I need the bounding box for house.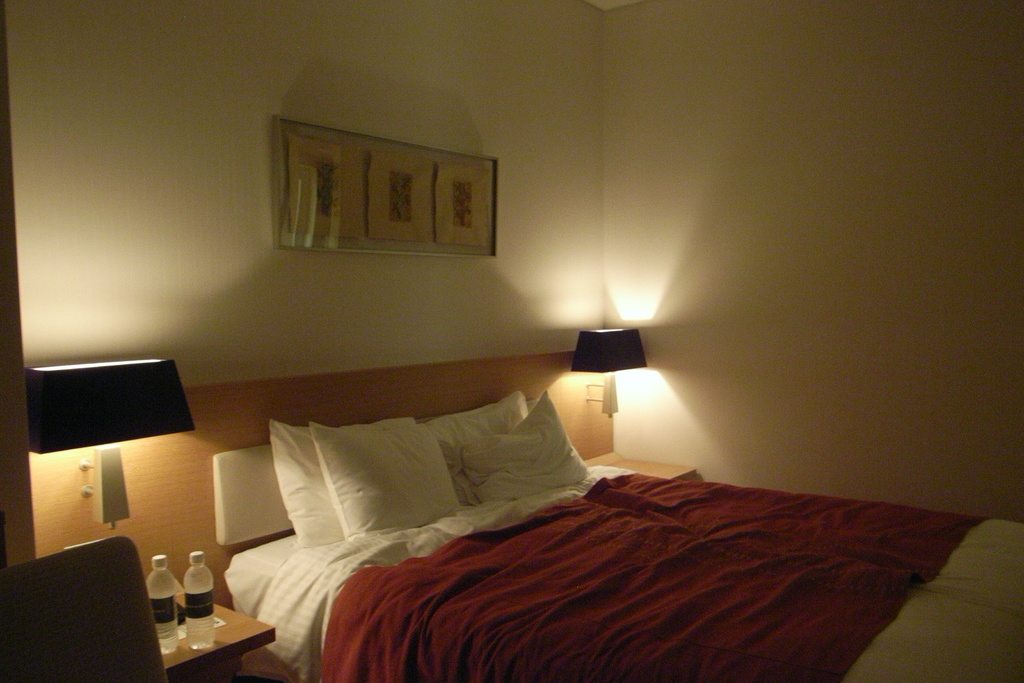
Here it is: {"left": 0, "top": 0, "right": 1021, "bottom": 680}.
